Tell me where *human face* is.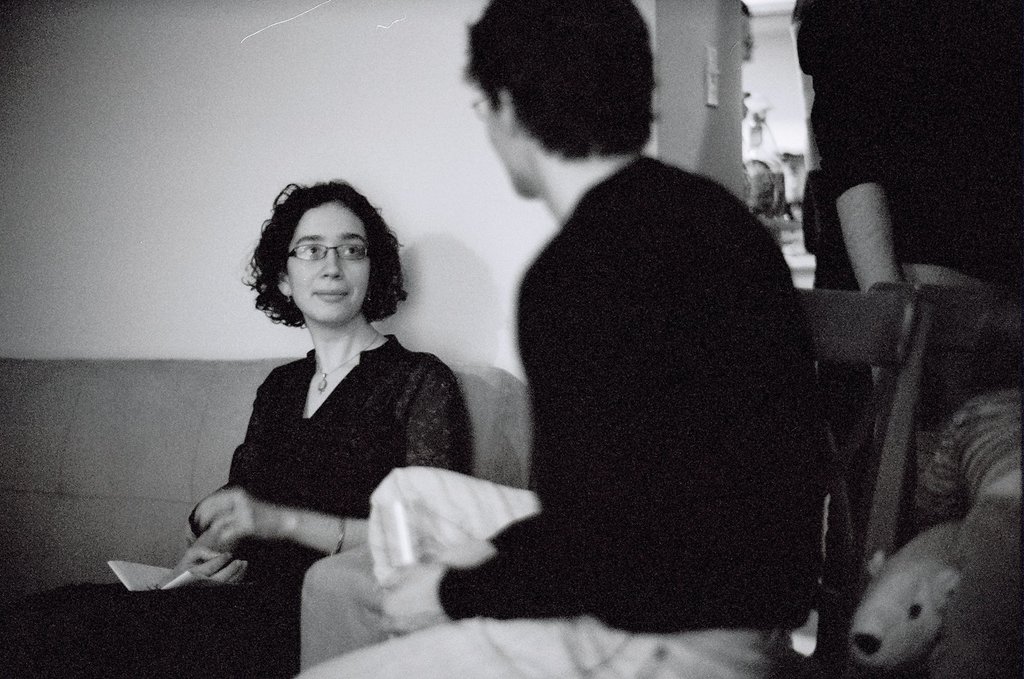
*human face* is at {"x1": 283, "y1": 203, "x2": 365, "y2": 321}.
